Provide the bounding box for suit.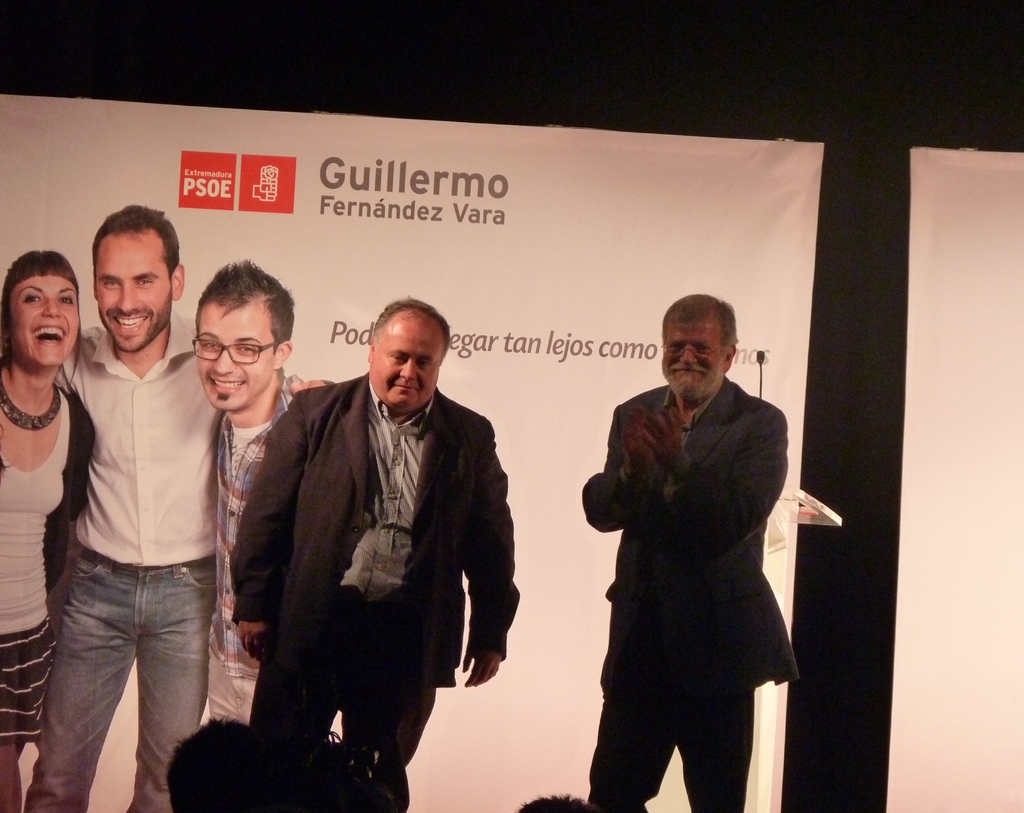
<box>229,367,518,812</box>.
